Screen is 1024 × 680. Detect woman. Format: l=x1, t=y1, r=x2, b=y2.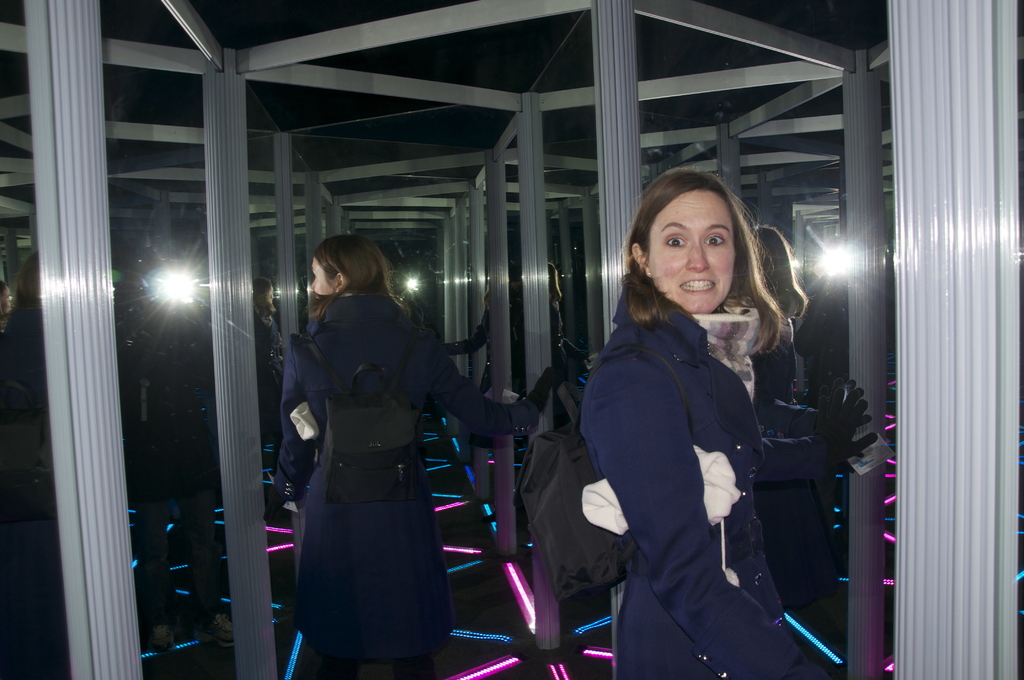
l=570, t=165, r=830, b=679.
